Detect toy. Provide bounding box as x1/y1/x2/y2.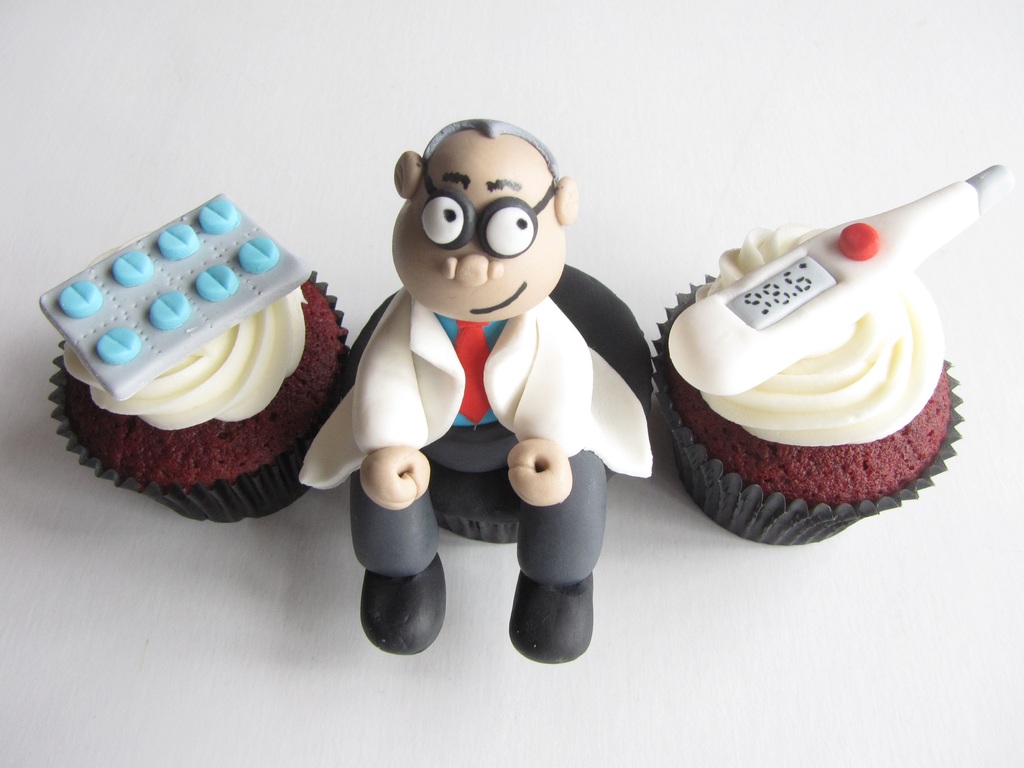
652/227/965/544.
